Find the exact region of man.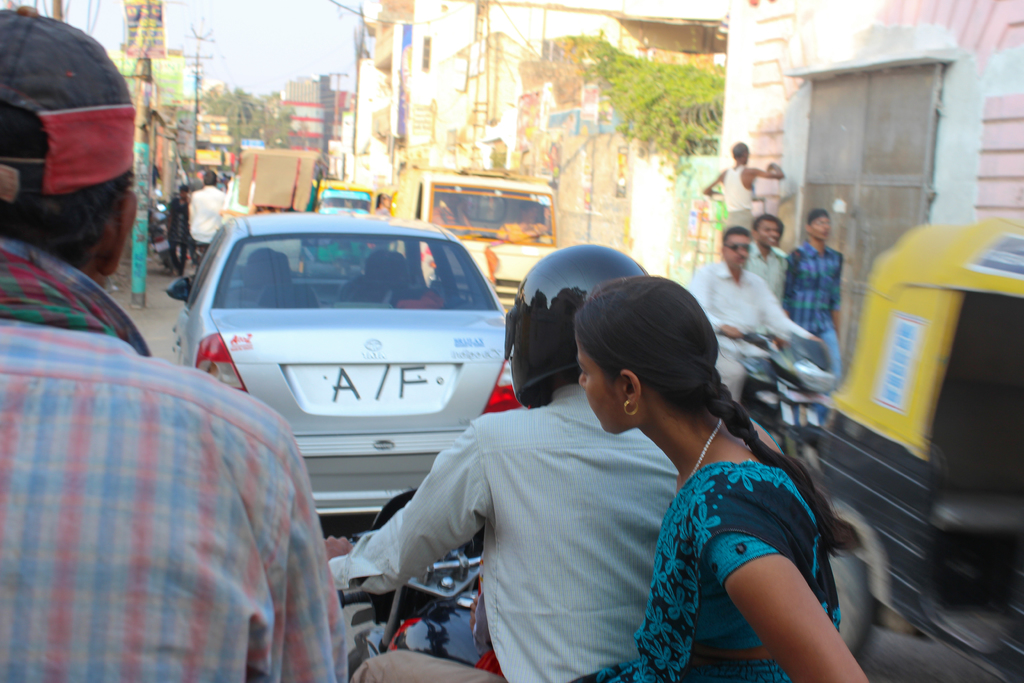
Exact region: pyautogui.locateOnScreen(743, 214, 792, 302).
